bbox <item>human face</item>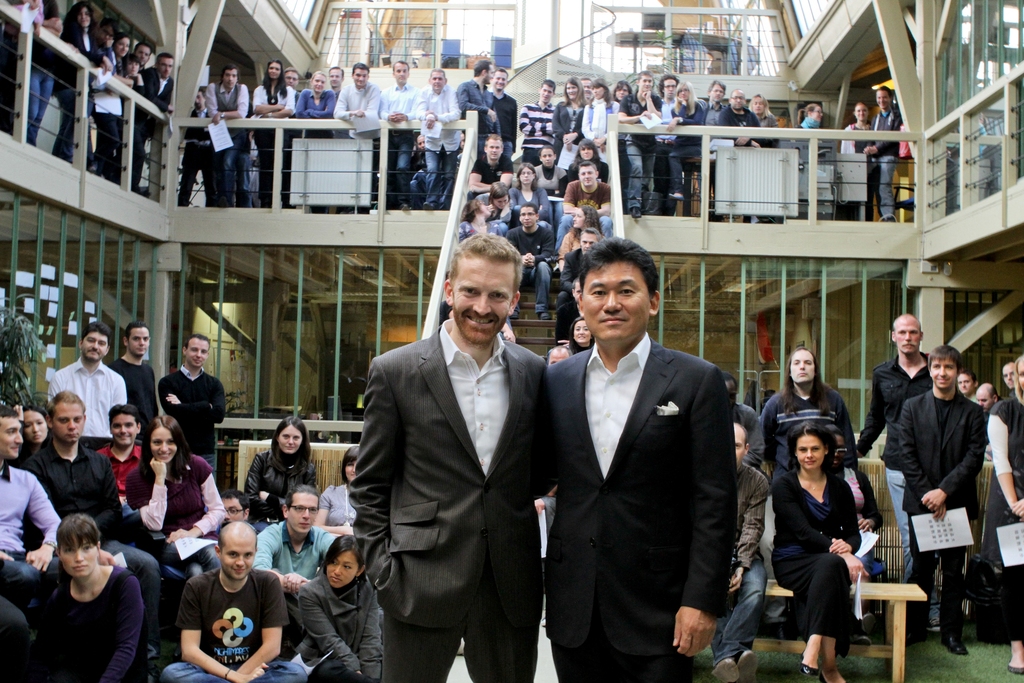
[x1=220, y1=494, x2=243, y2=516]
